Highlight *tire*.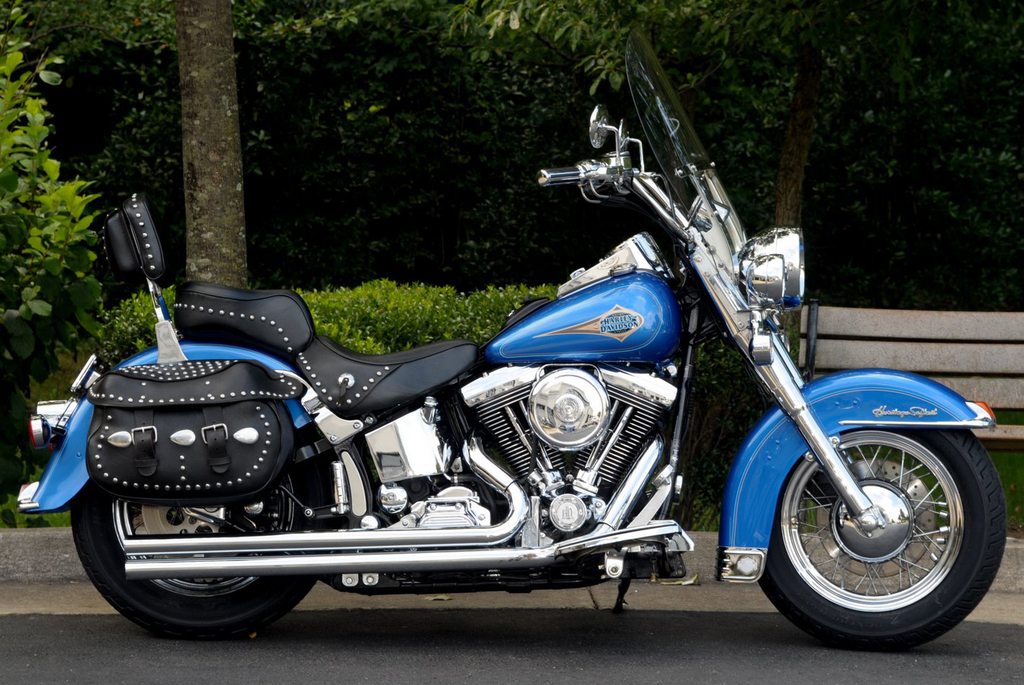
Highlighted region: box=[765, 418, 995, 653].
